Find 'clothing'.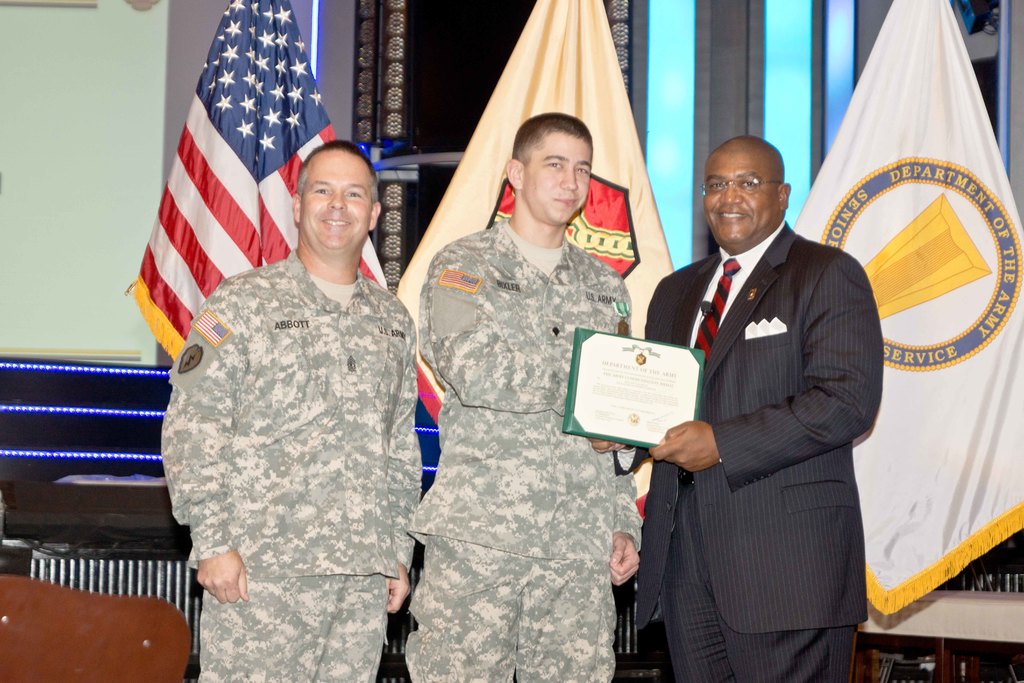
x1=159, y1=242, x2=417, y2=682.
